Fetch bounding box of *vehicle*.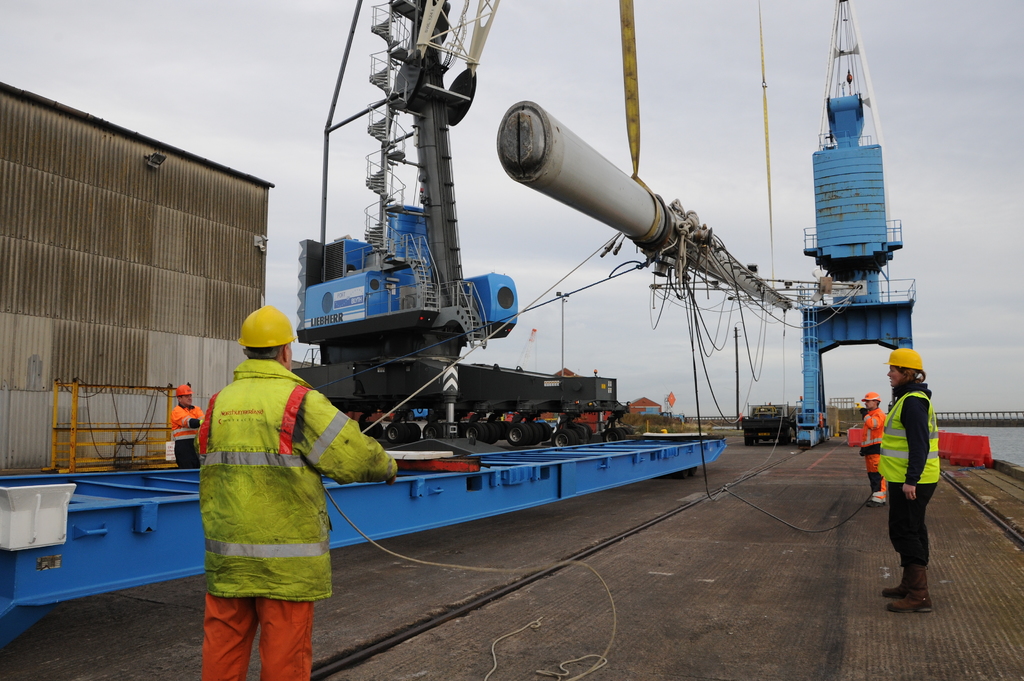
Bbox: 739 399 793 446.
